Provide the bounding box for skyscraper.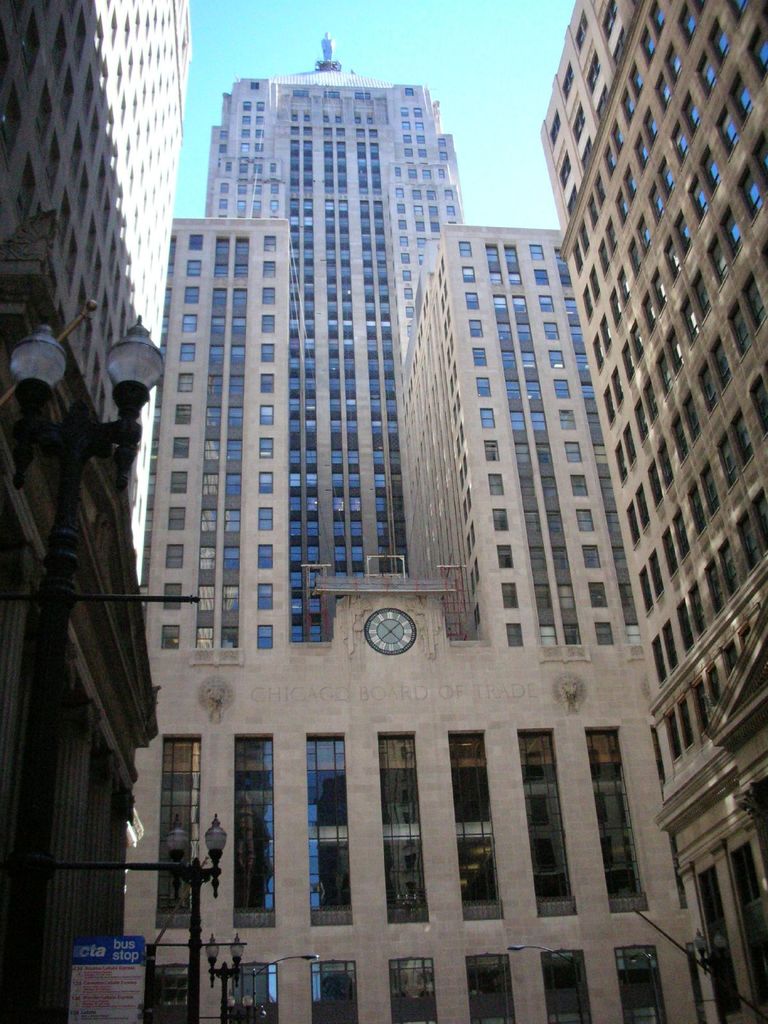
[0, 3, 186, 1023].
